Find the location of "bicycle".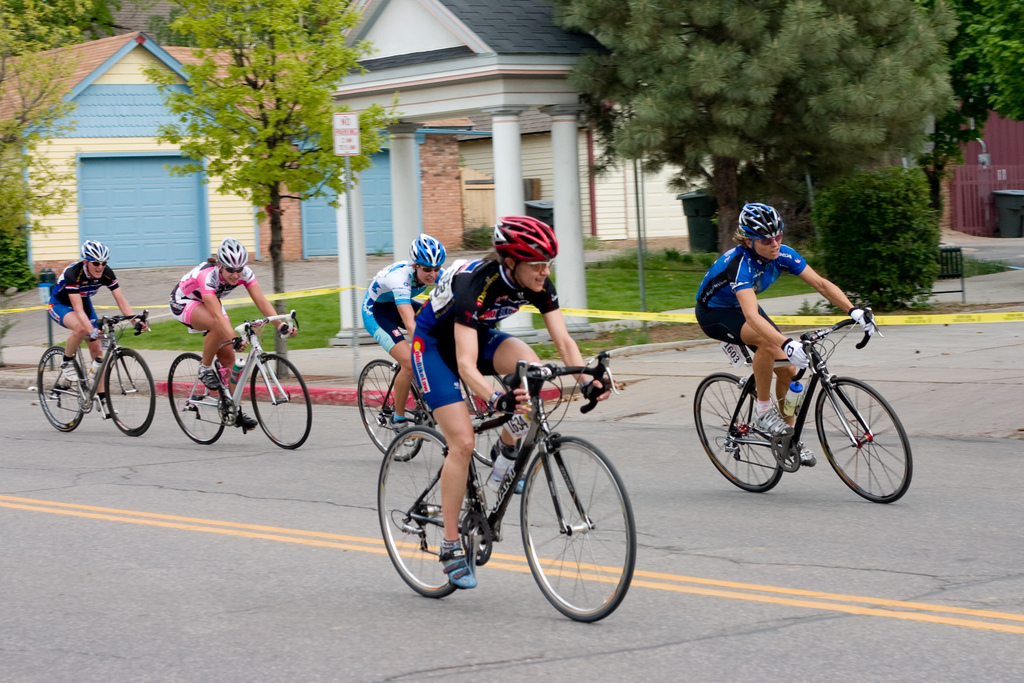
Location: box(168, 309, 311, 455).
